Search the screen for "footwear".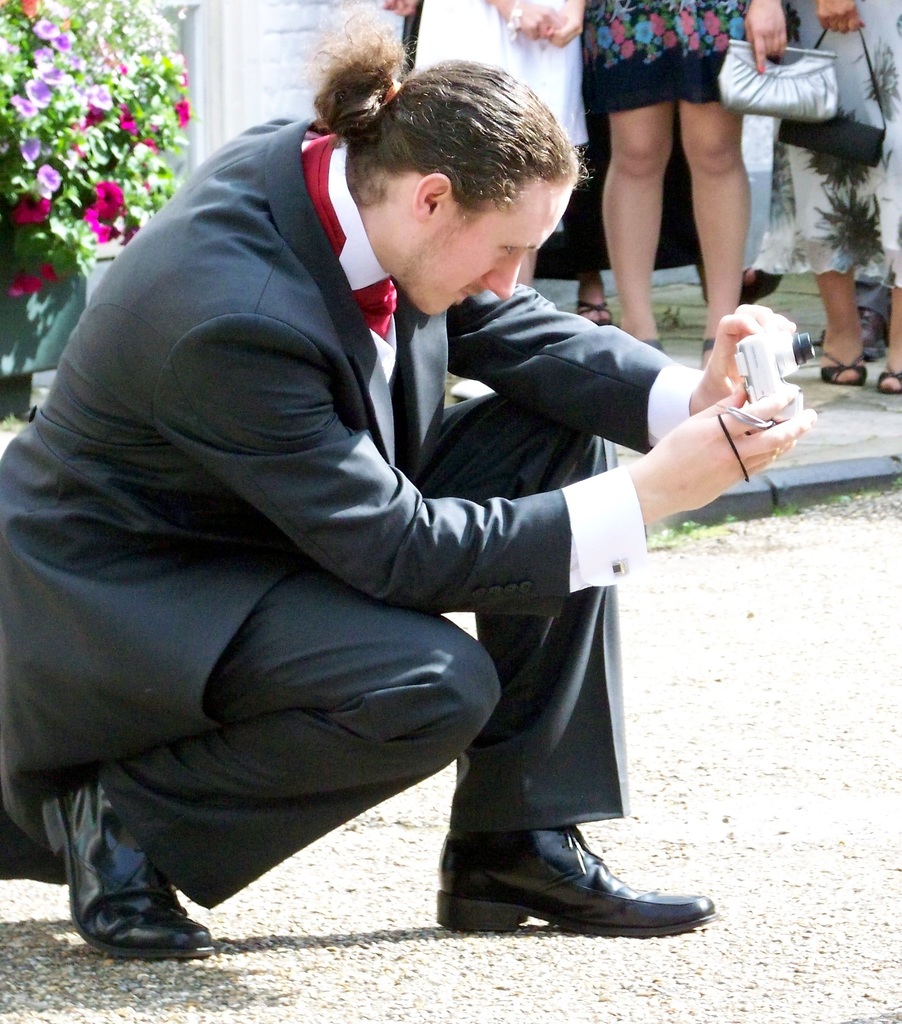
Found at select_region(698, 335, 717, 368).
